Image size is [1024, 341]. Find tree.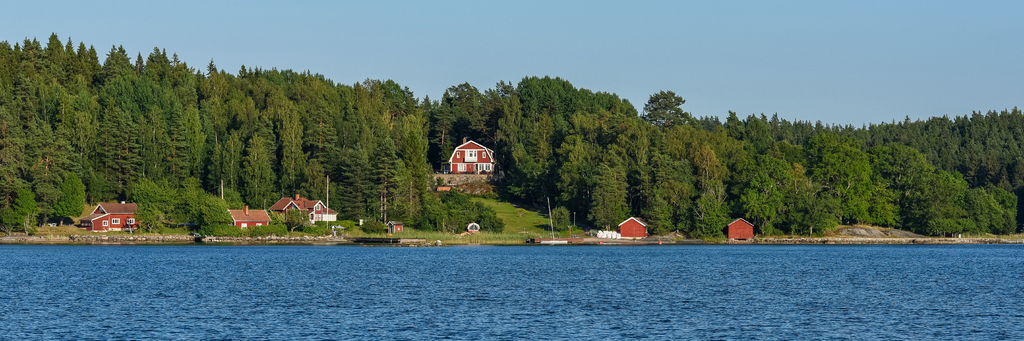
(504,108,556,203).
